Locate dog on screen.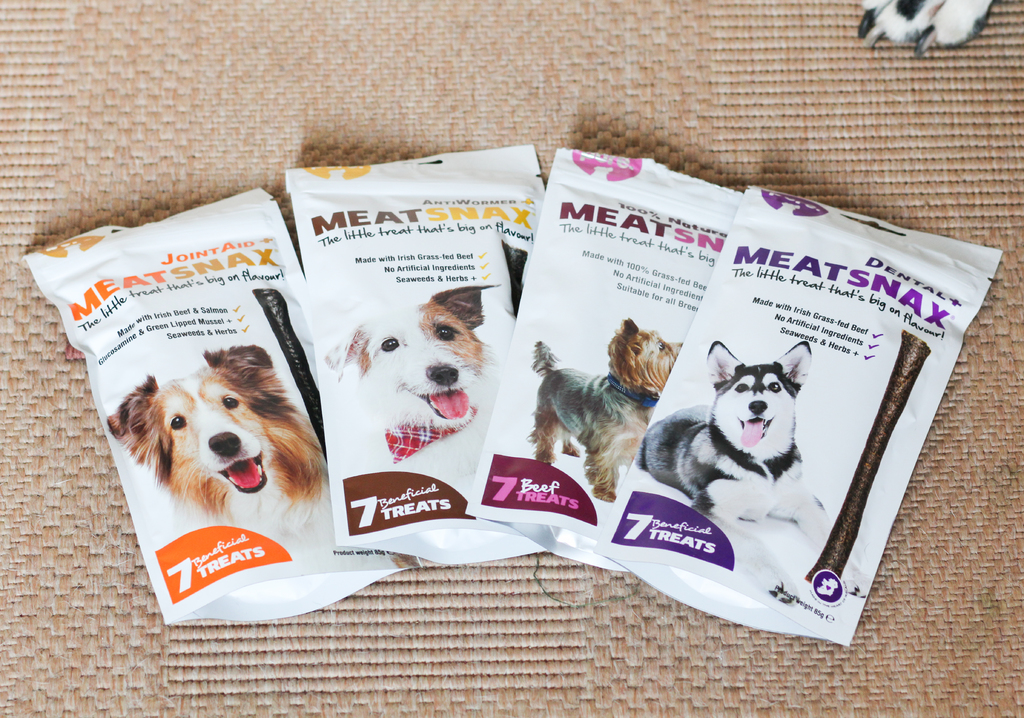
On screen at <bbox>635, 341, 872, 598</bbox>.
